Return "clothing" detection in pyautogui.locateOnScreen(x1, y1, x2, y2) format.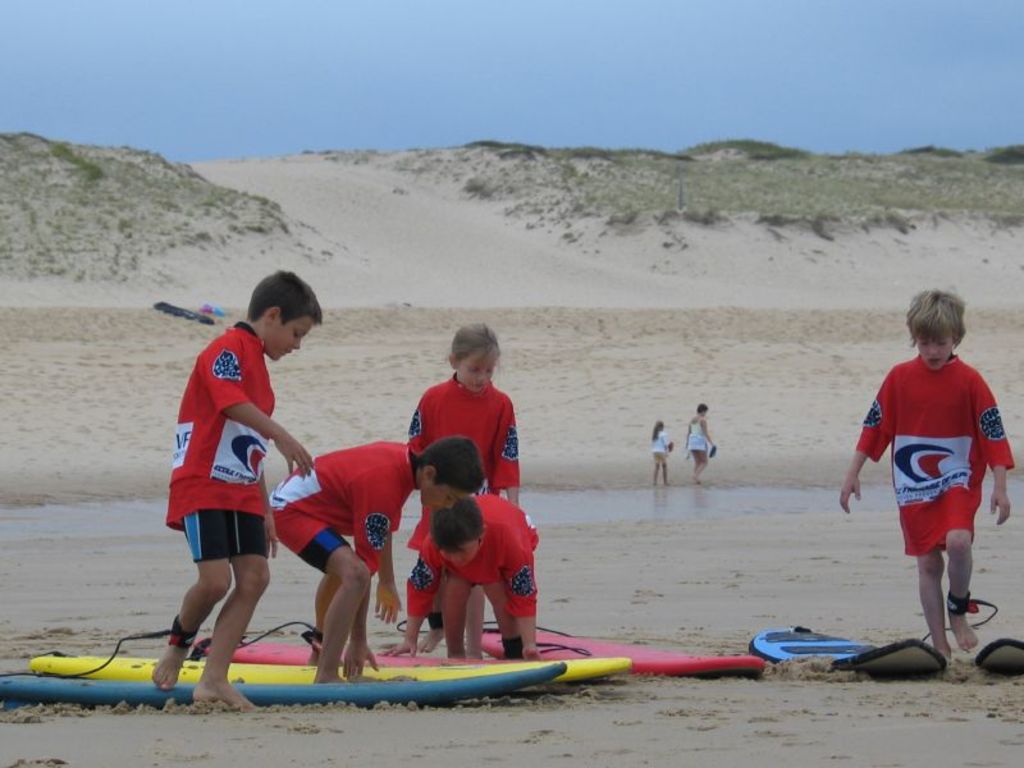
pyautogui.locateOnScreen(394, 369, 524, 538).
